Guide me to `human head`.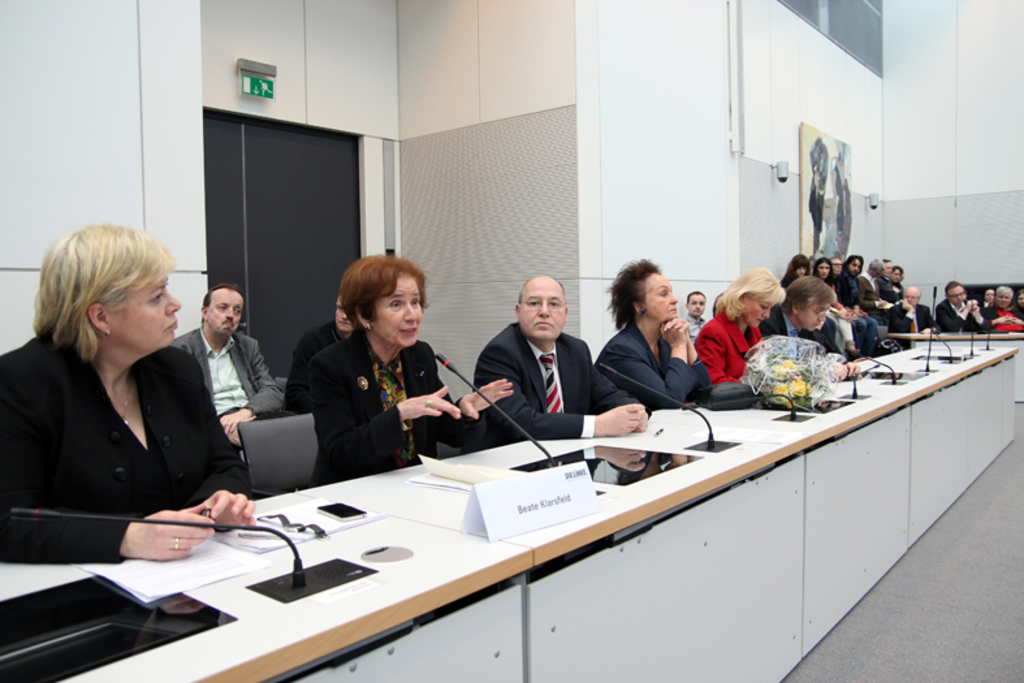
Guidance: [left=330, top=291, right=359, bottom=338].
